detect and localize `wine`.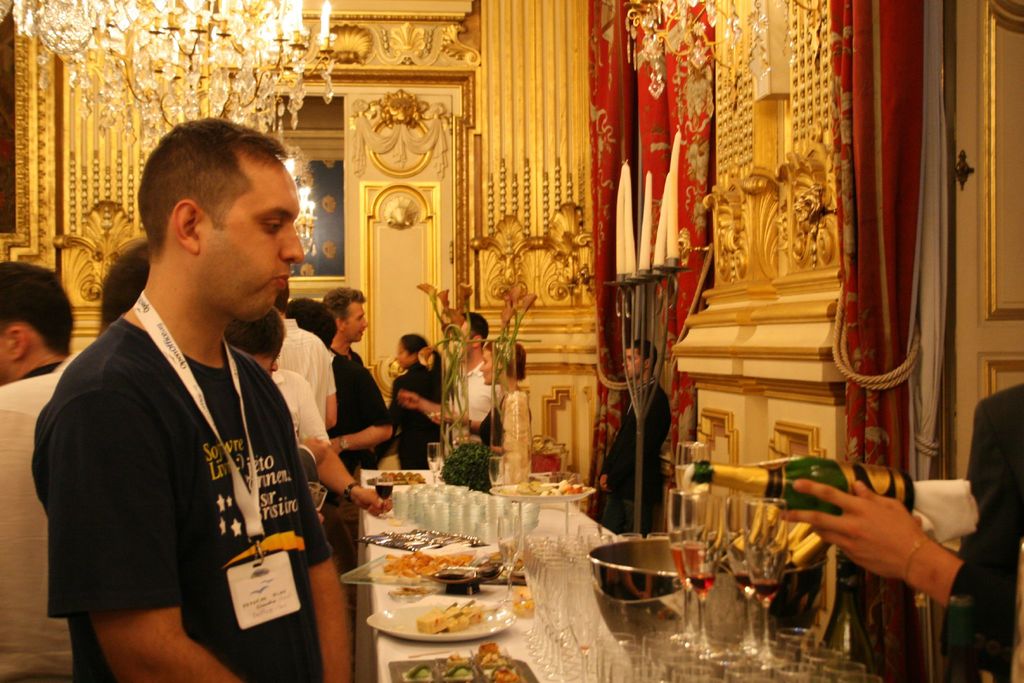
Localized at {"x1": 692, "y1": 466, "x2": 913, "y2": 513}.
